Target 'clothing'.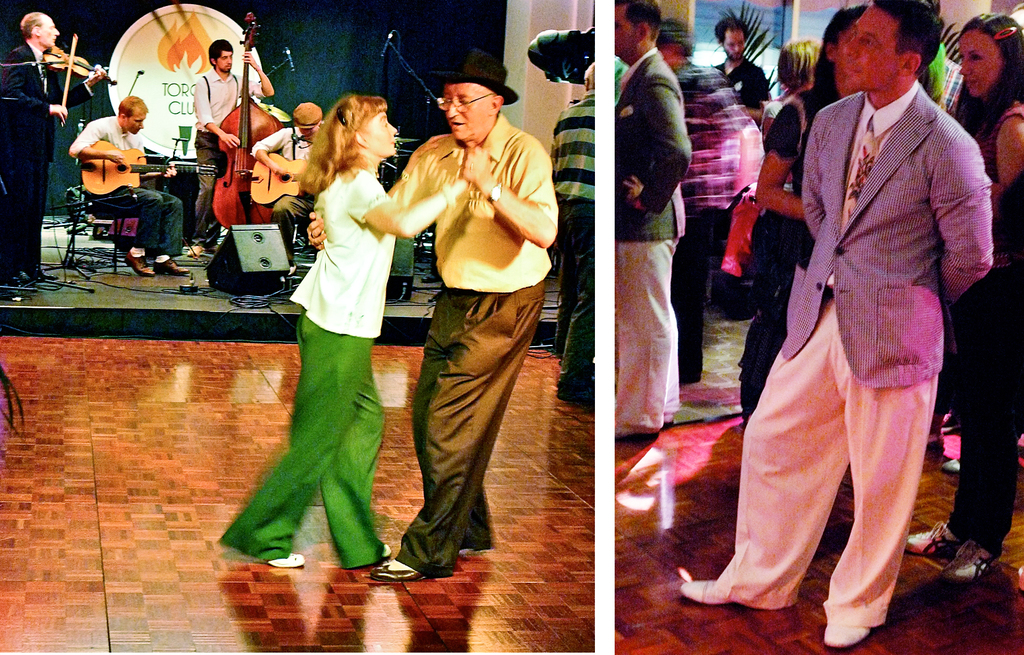
Target region: [left=733, top=90, right=821, bottom=430].
